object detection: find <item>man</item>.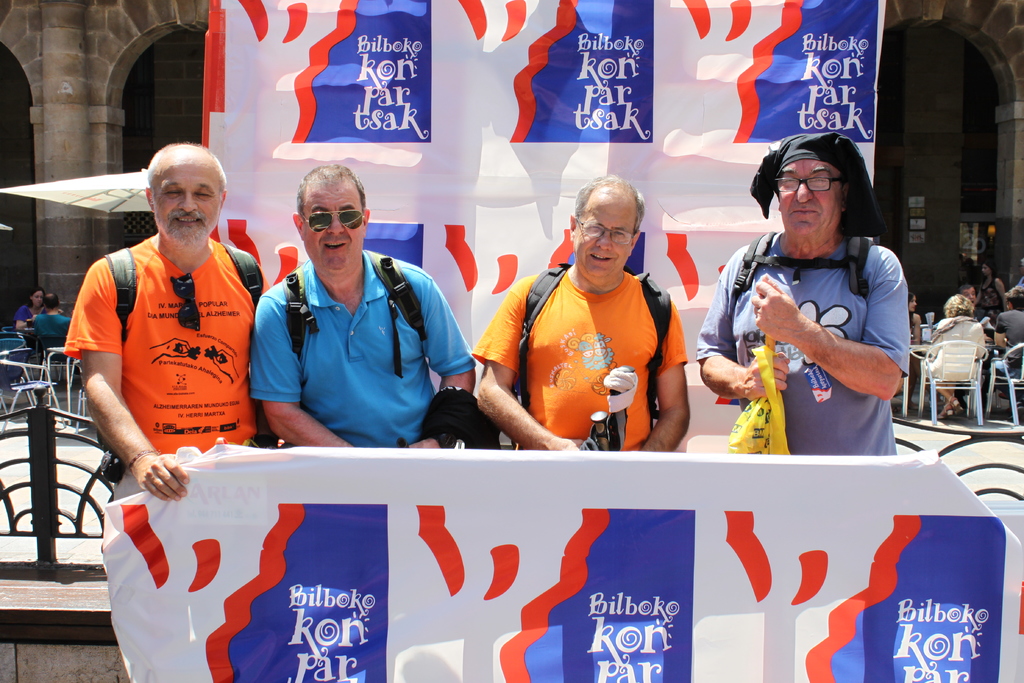
Rect(477, 169, 687, 454).
